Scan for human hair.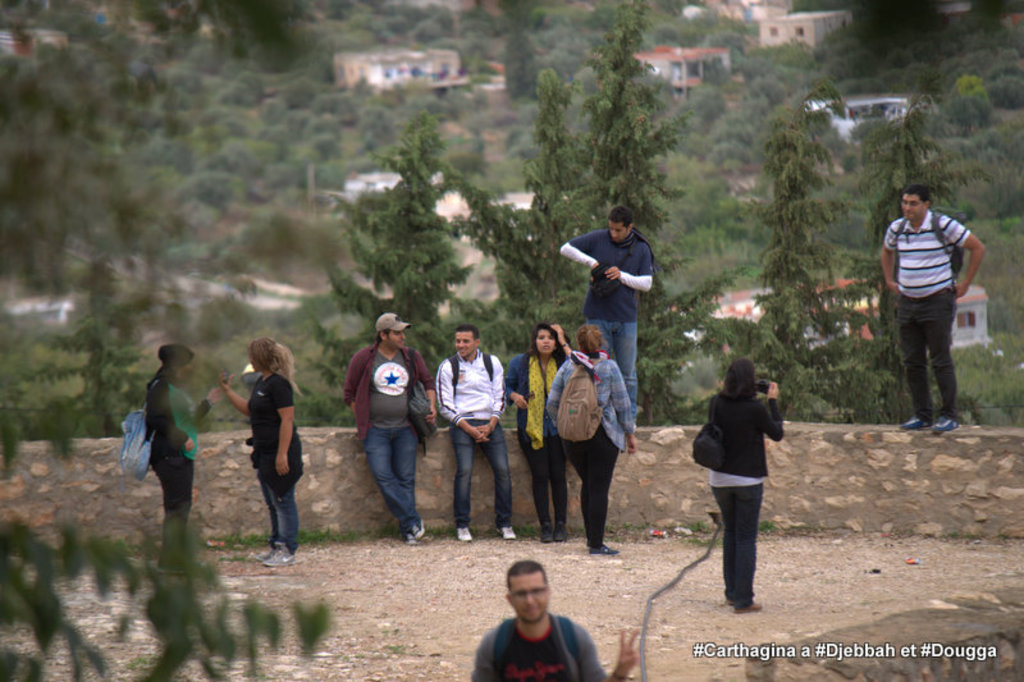
Scan result: 719 360 758 399.
